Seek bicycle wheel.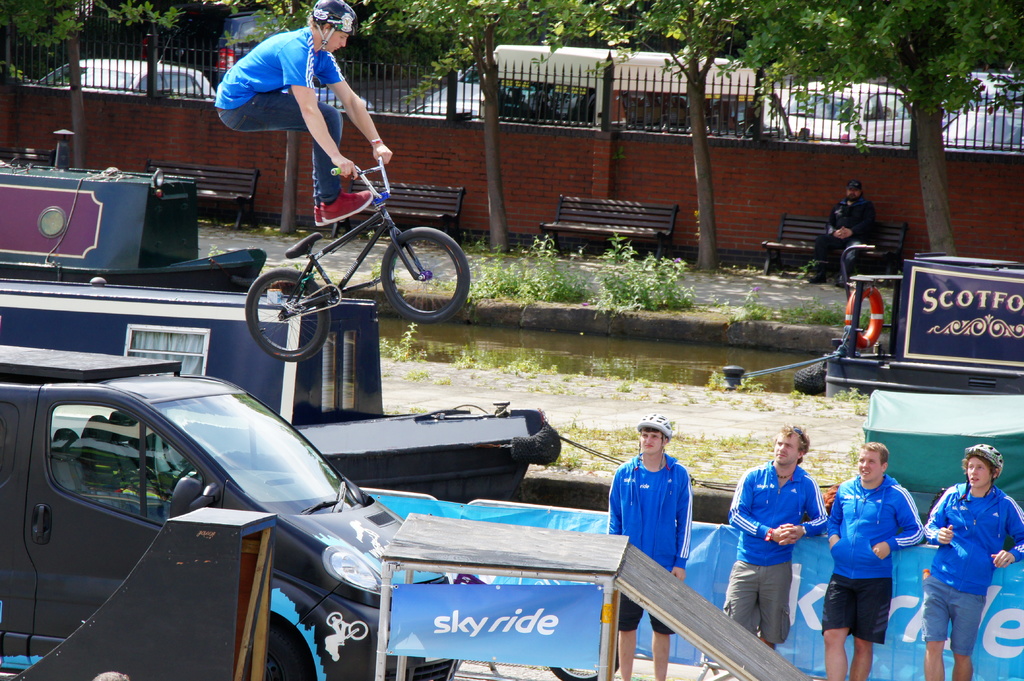
BBox(346, 618, 367, 641).
